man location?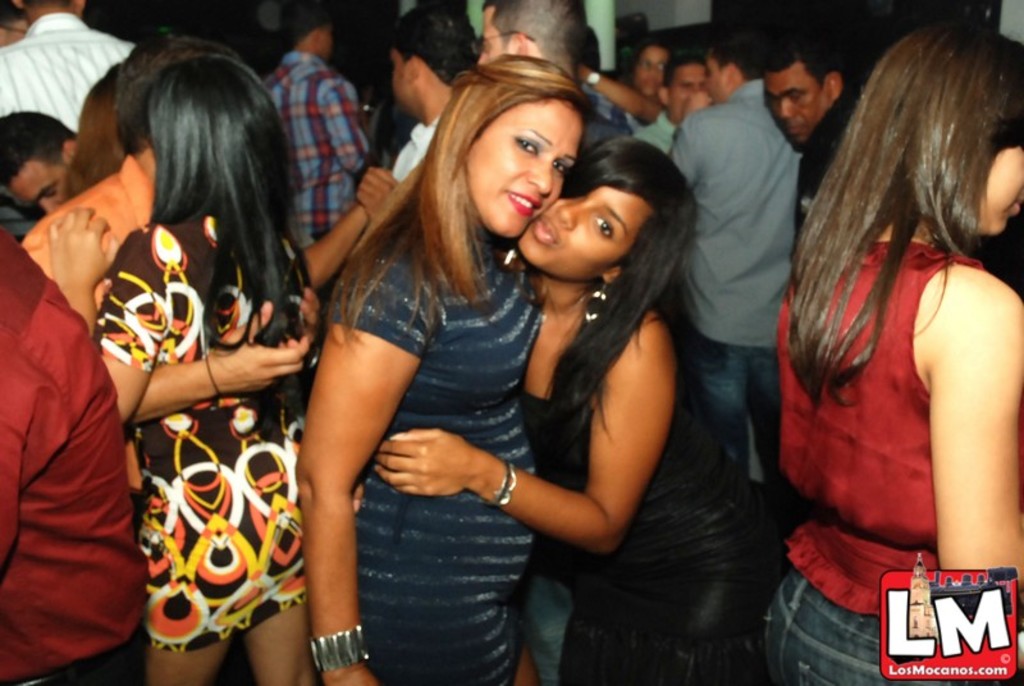
locate(662, 32, 805, 495)
